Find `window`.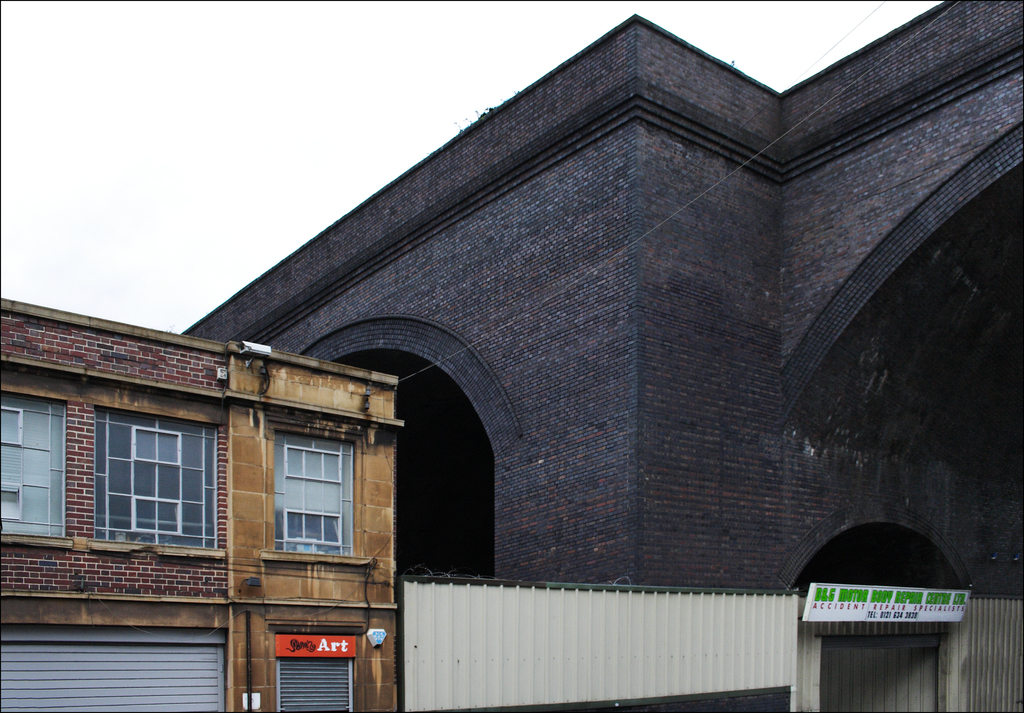
[257,420,364,561].
